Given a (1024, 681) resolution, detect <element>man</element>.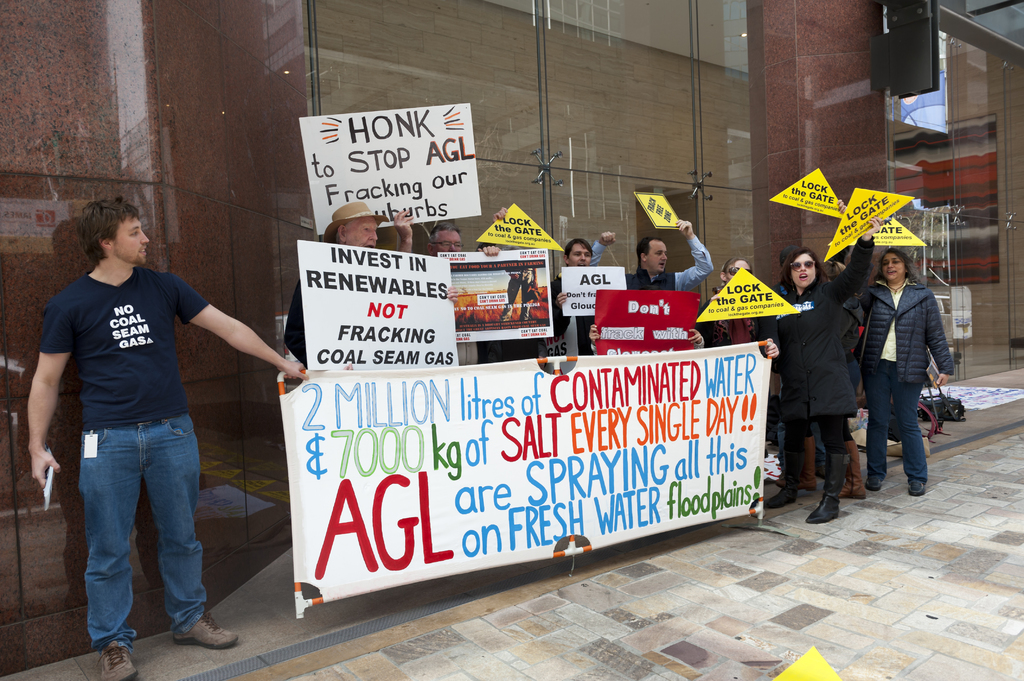
(550,237,595,357).
